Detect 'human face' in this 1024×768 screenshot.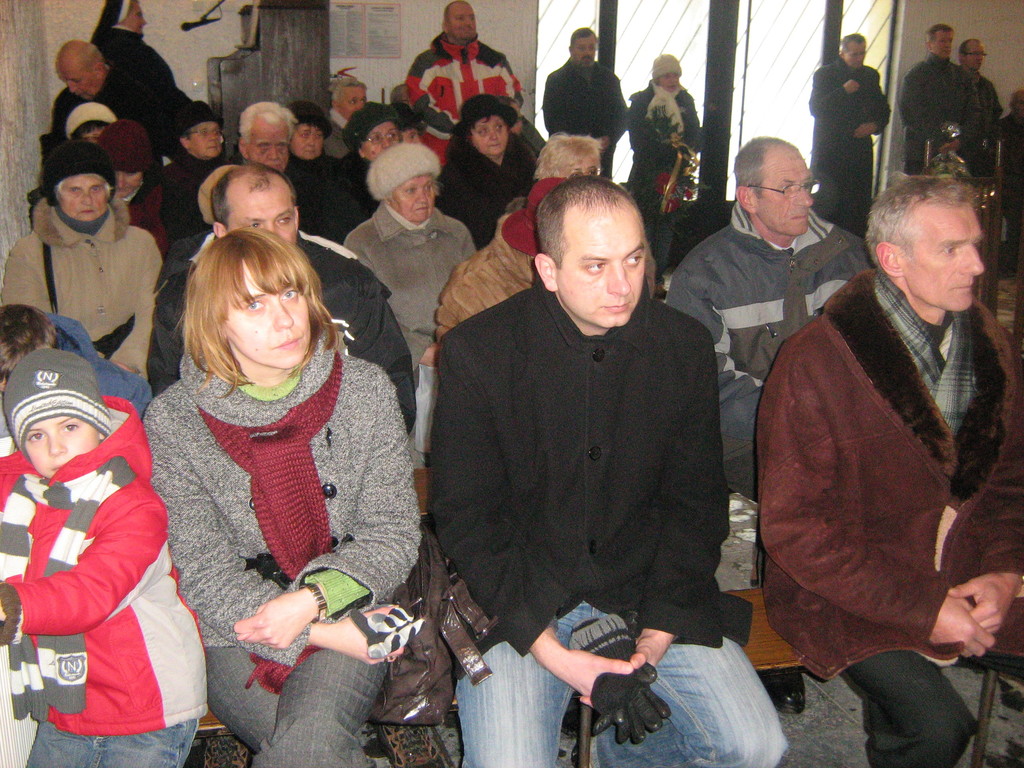
Detection: bbox=(965, 45, 982, 70).
